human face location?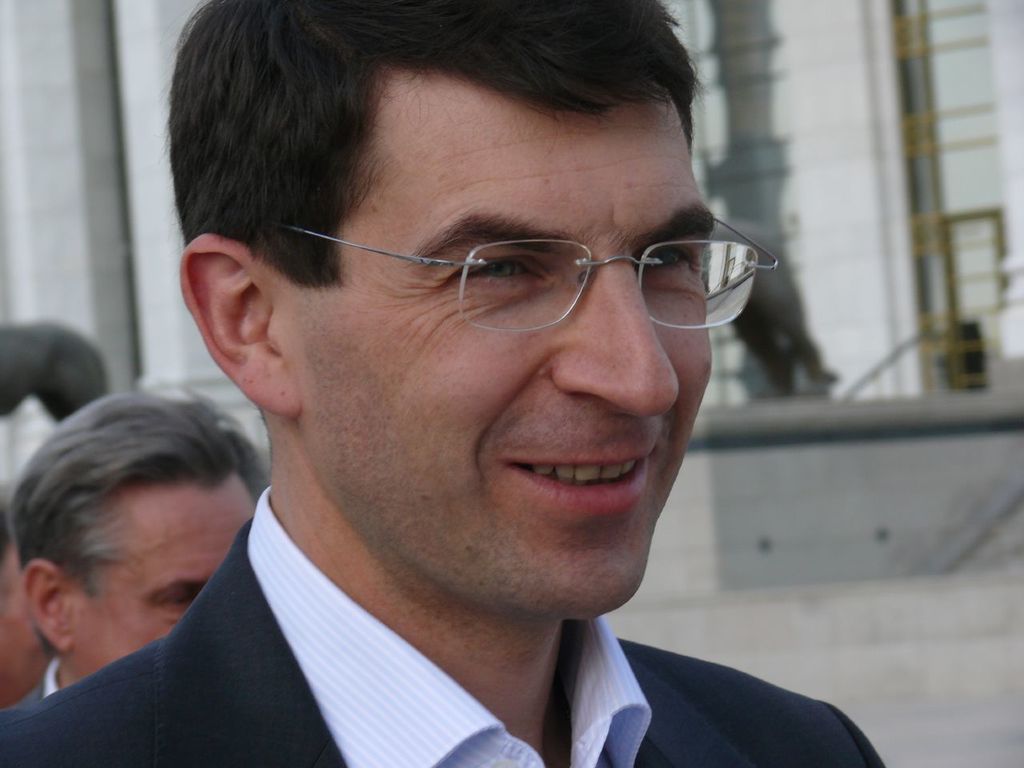
BBox(280, 68, 714, 604)
